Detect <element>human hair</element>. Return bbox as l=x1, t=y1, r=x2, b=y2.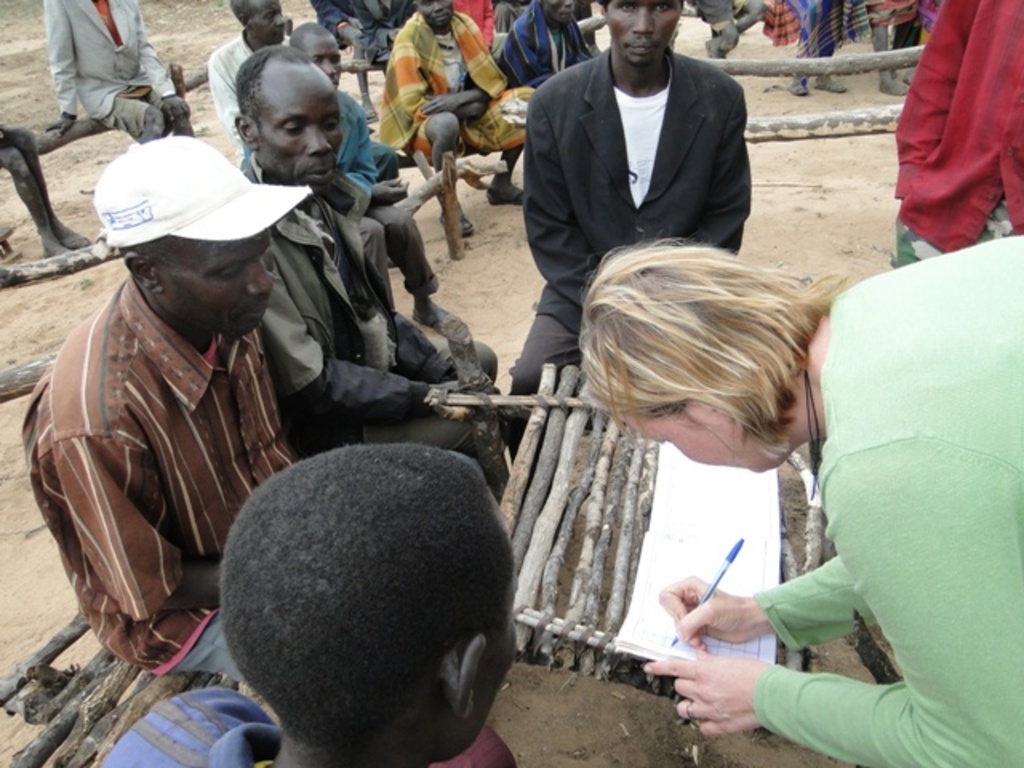
l=290, t=19, r=331, b=58.
